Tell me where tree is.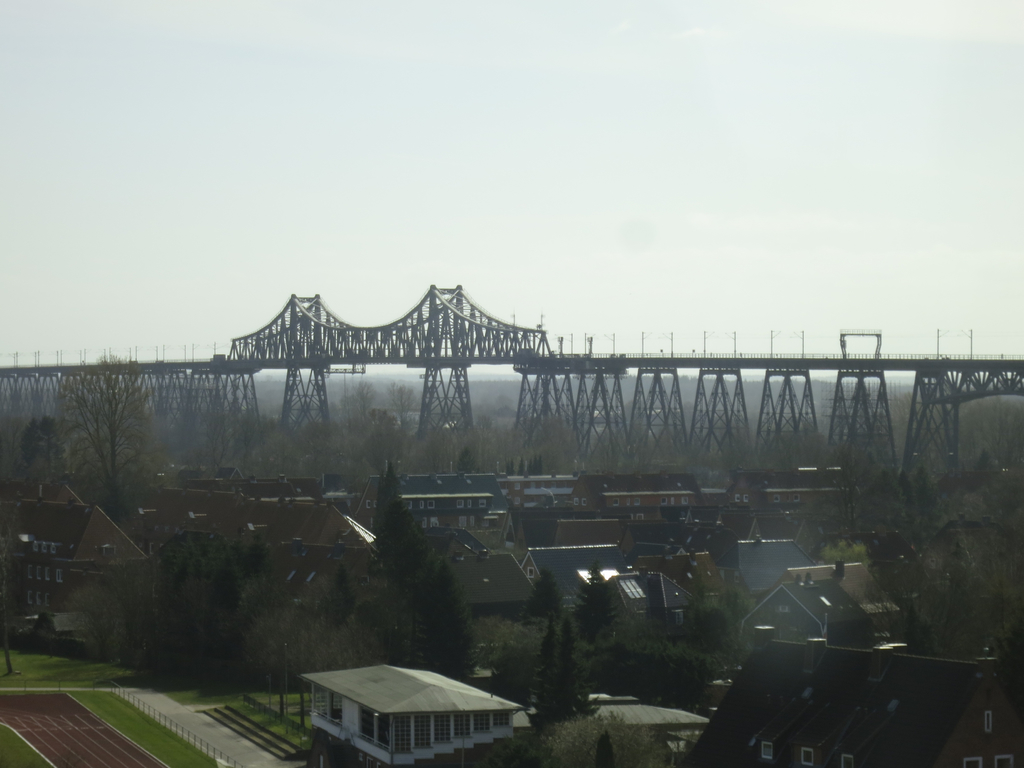
tree is at <region>550, 606, 593, 723</region>.
